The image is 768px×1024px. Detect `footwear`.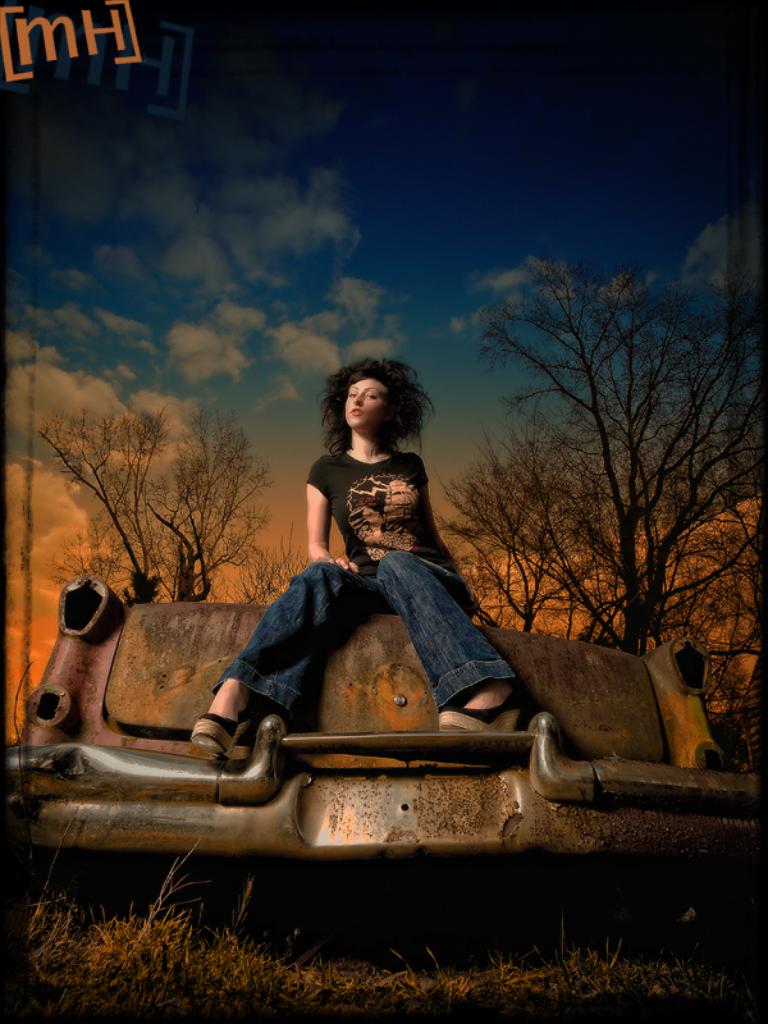
Detection: Rect(186, 710, 257, 760).
